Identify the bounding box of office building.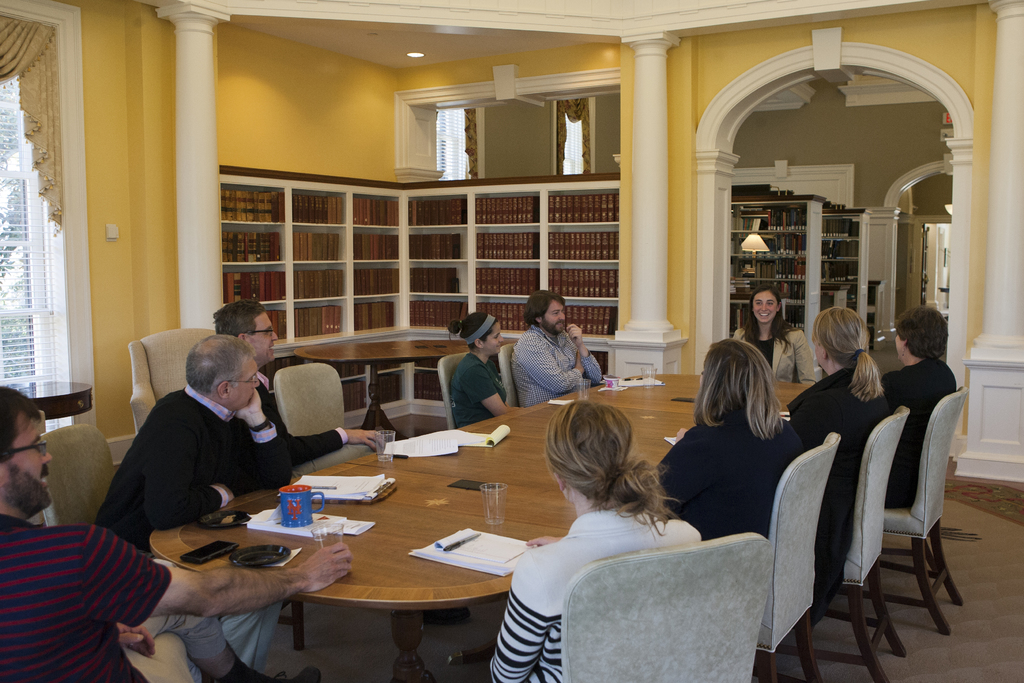
(0, 0, 1023, 682).
